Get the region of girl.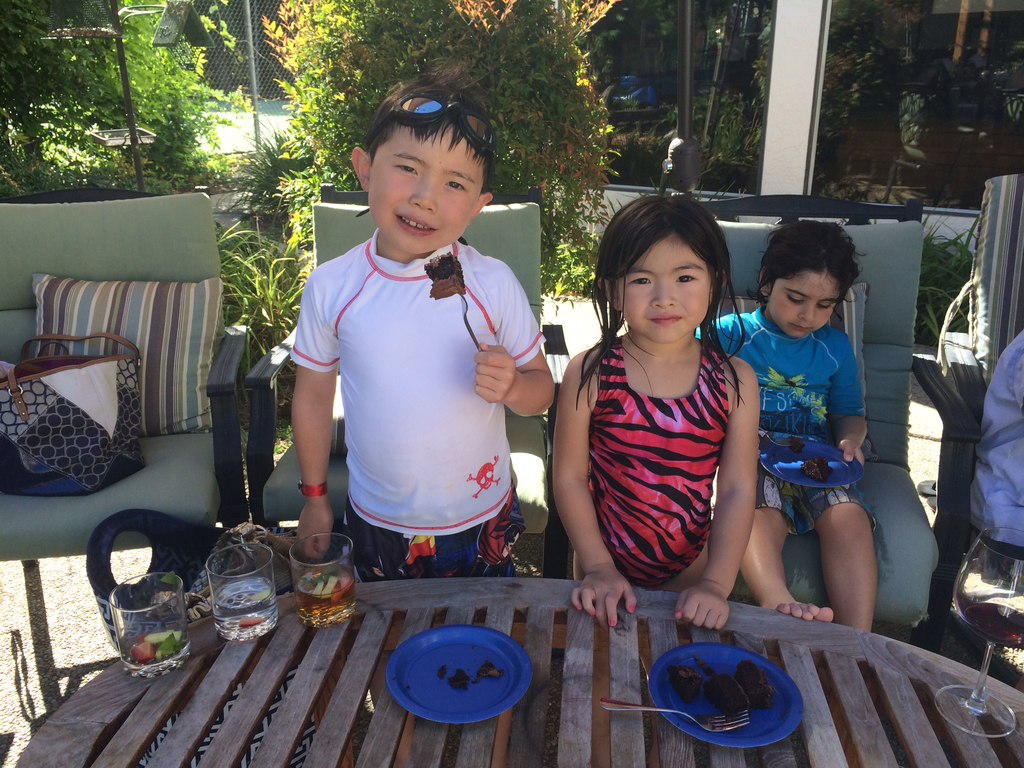
region(704, 209, 893, 651).
